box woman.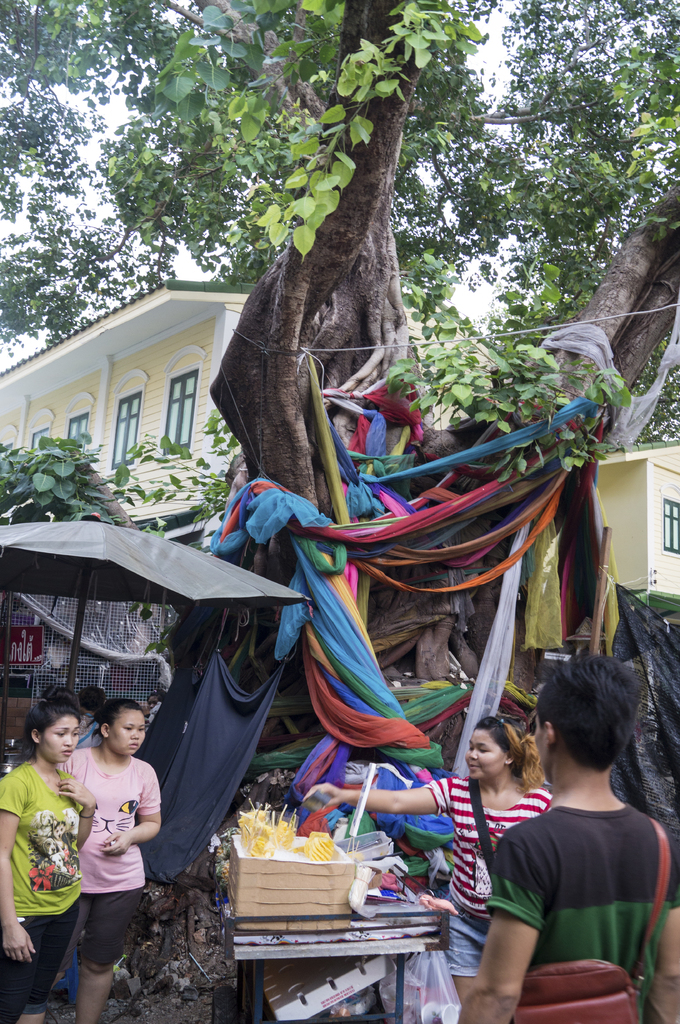
(42, 698, 161, 1023).
